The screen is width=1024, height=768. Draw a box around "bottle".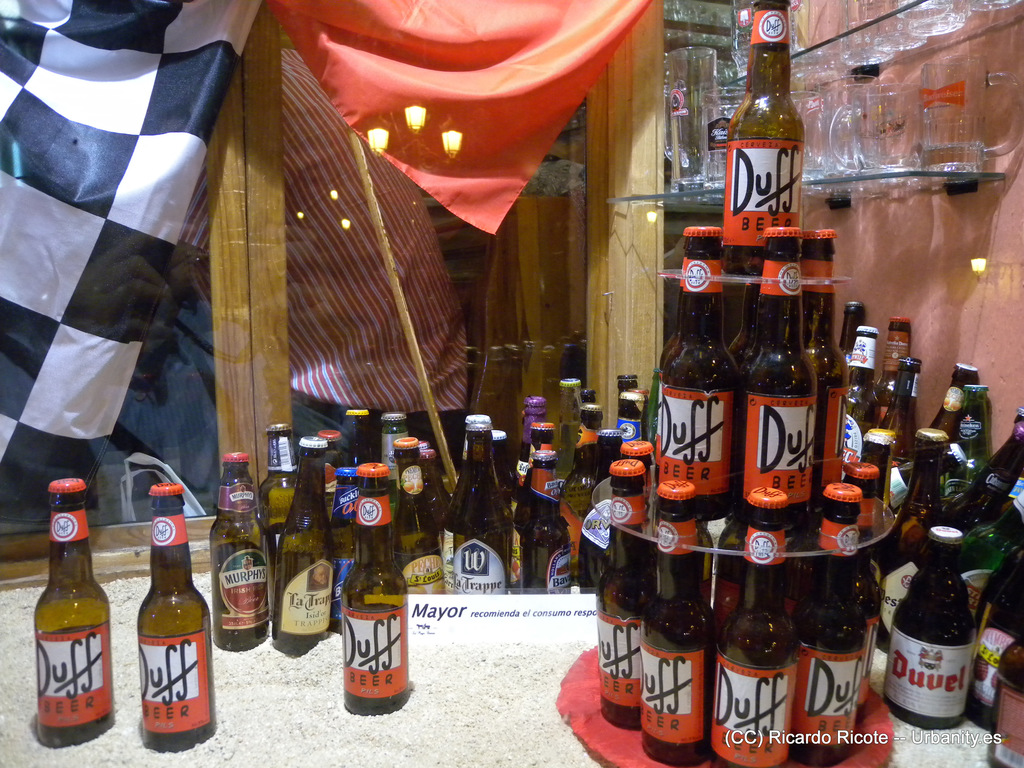
984/639/1023/767.
